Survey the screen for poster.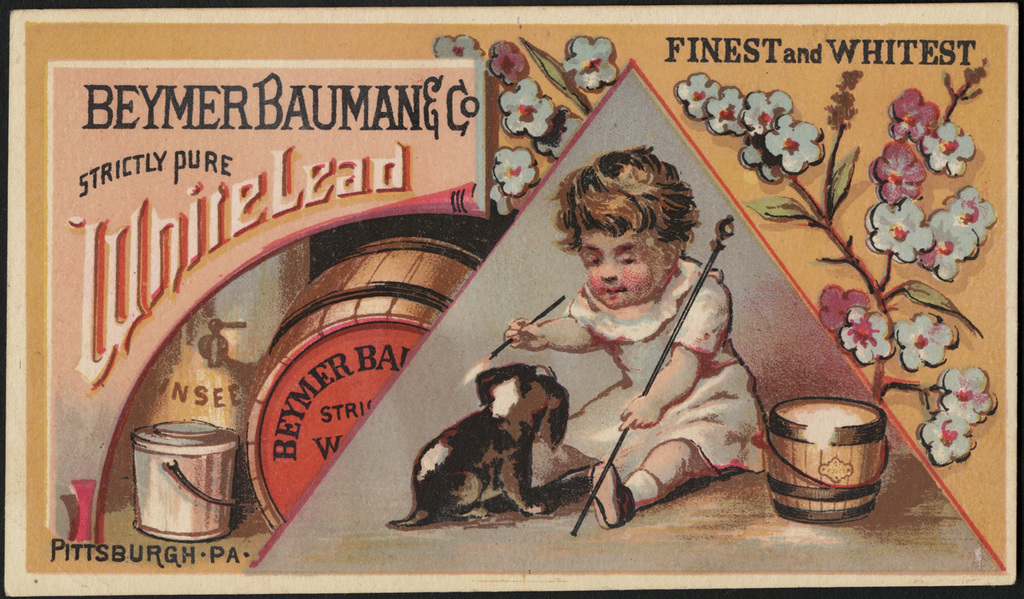
Survey found: crop(0, 0, 1017, 598).
